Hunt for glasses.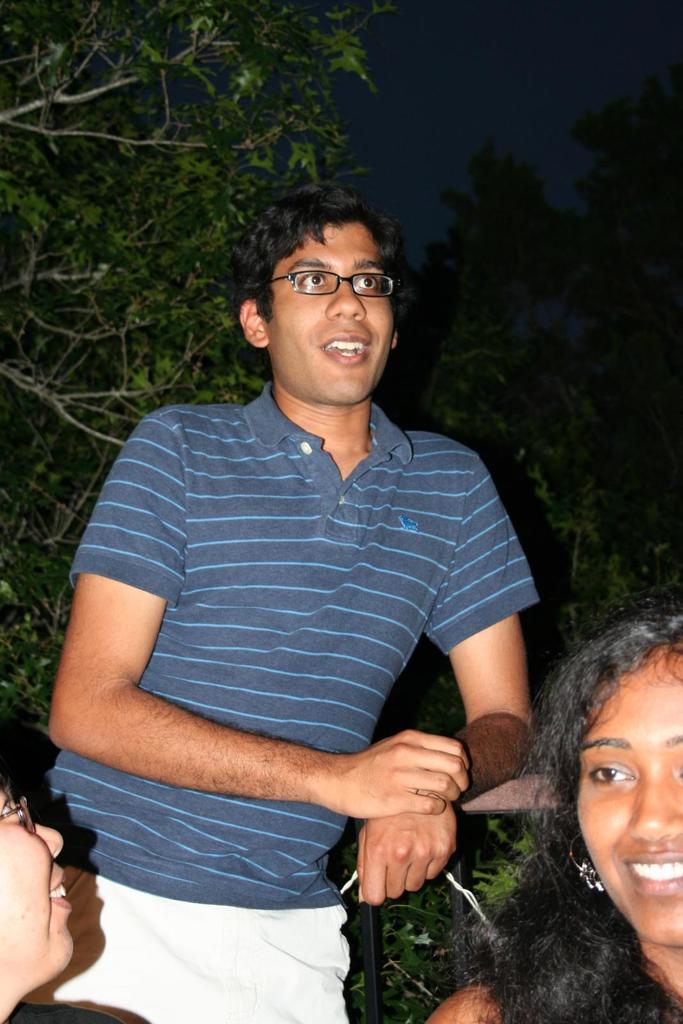
Hunted down at select_region(0, 797, 33, 832).
